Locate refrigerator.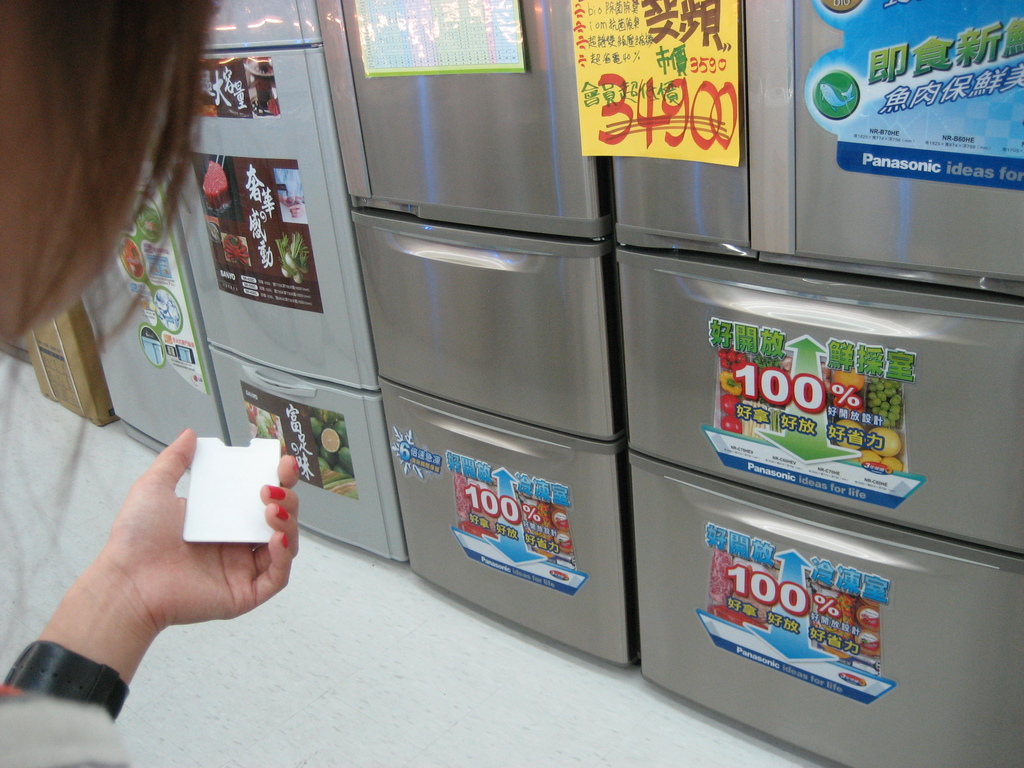
Bounding box: 76/0/408/564.
